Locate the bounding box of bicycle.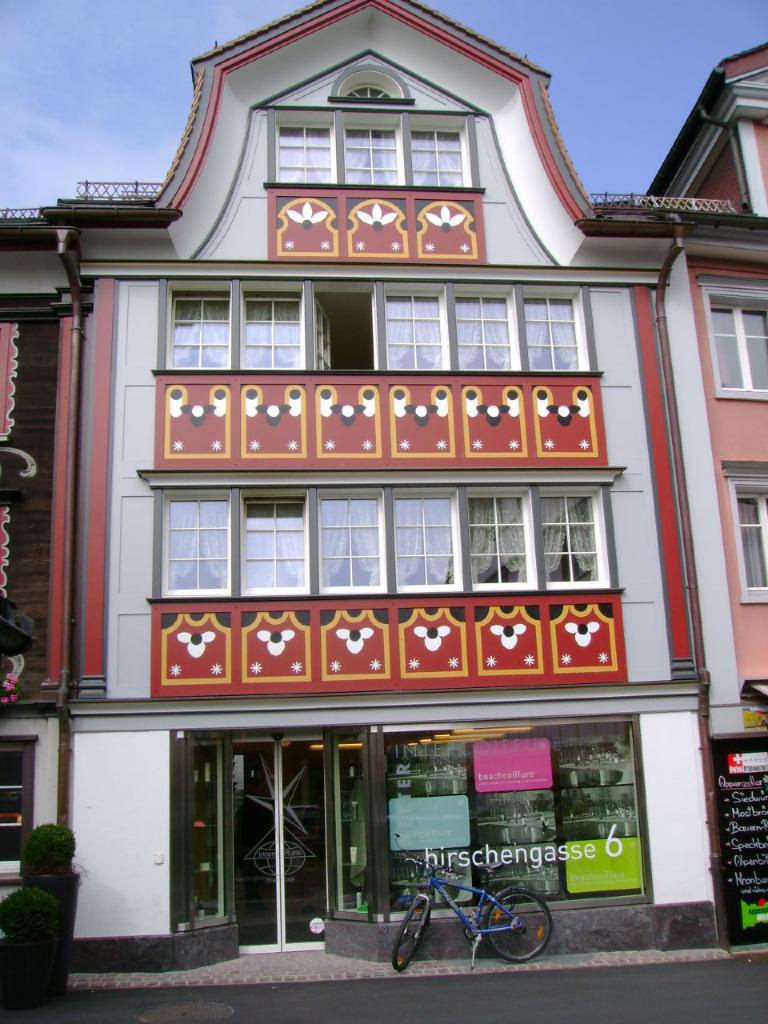
Bounding box: [381, 846, 560, 966].
